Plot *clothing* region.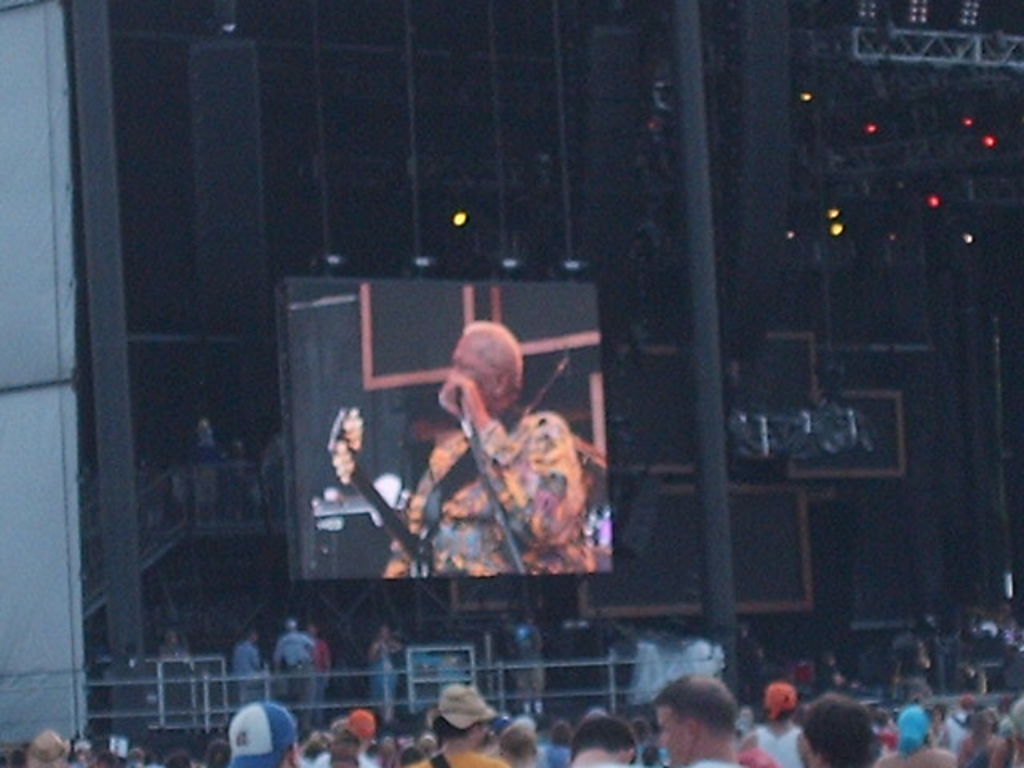
Plotted at x1=507, y1=619, x2=547, y2=701.
